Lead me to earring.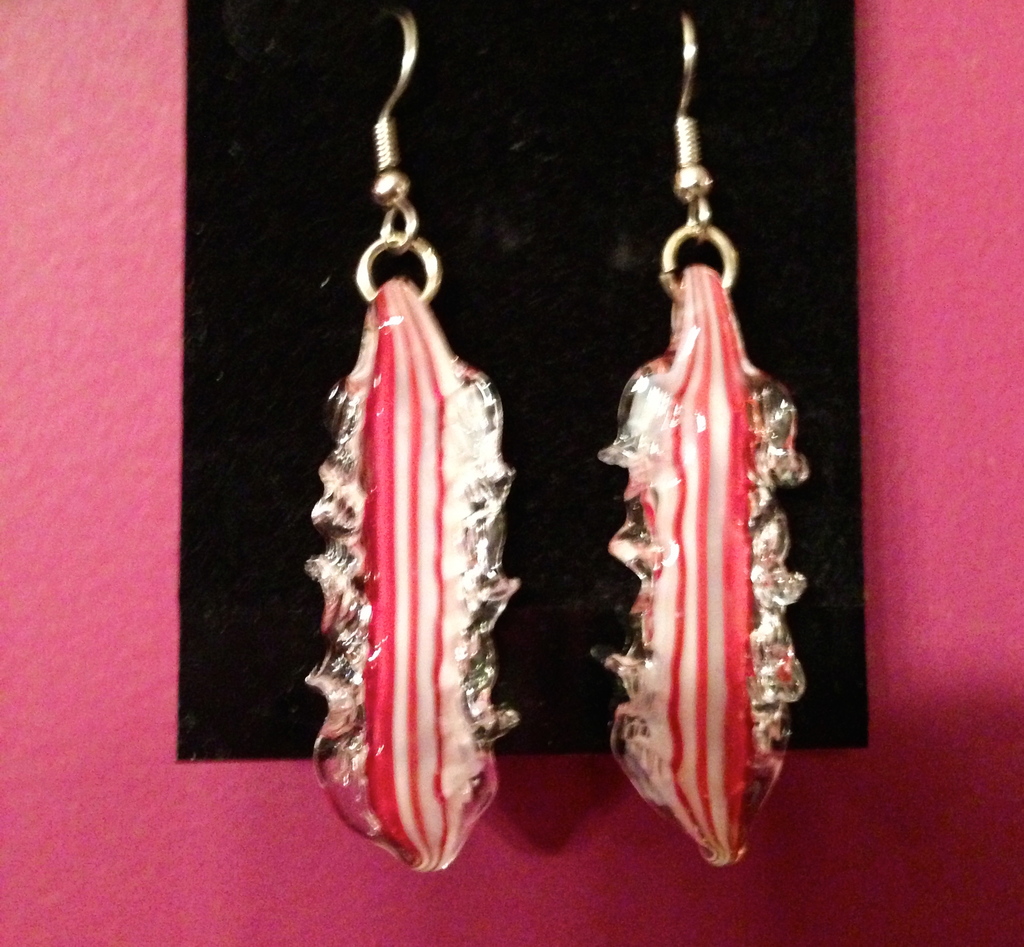
Lead to detection(303, 6, 525, 877).
